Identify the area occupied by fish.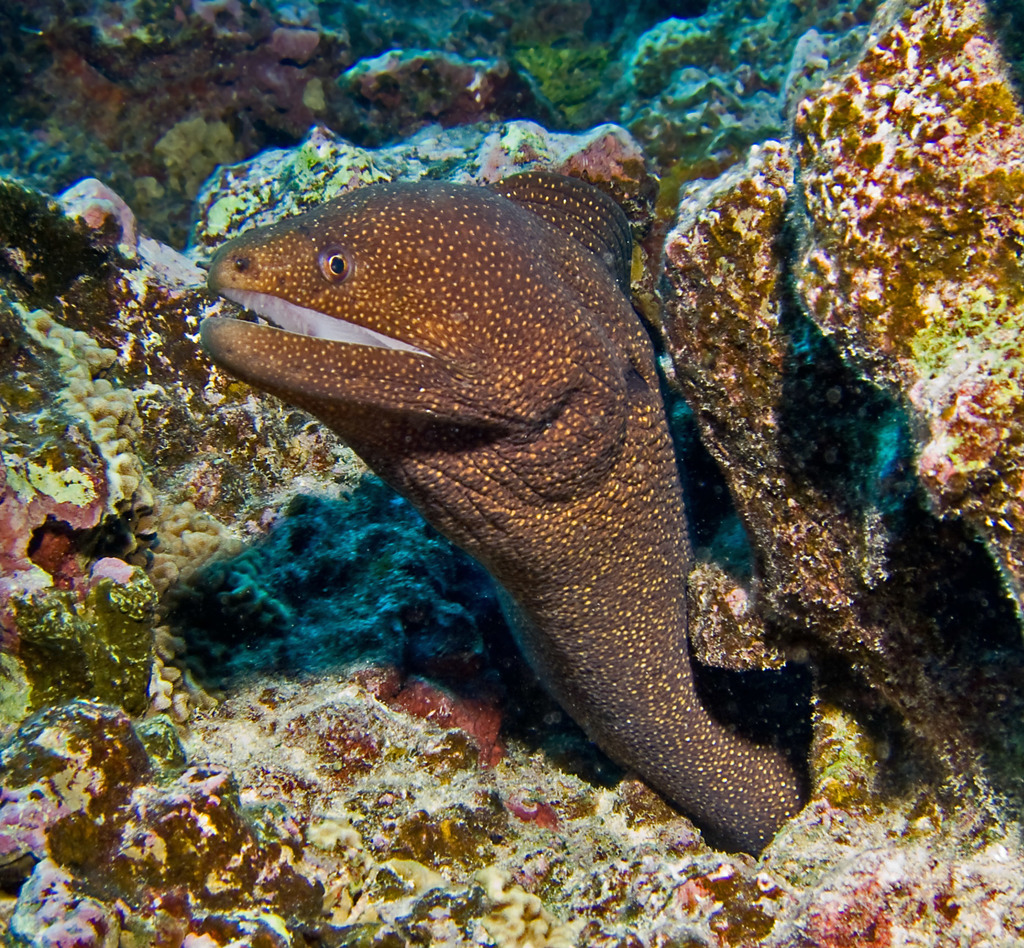
Area: [left=195, top=176, right=811, bottom=875].
